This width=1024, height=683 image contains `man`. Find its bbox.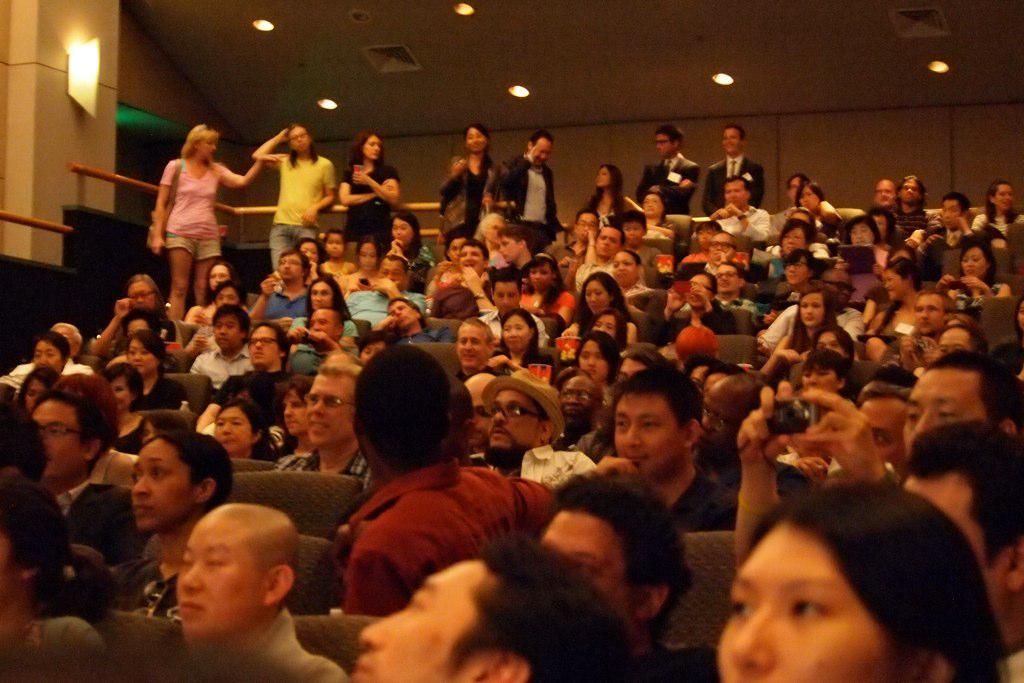
bbox=(478, 273, 549, 342).
